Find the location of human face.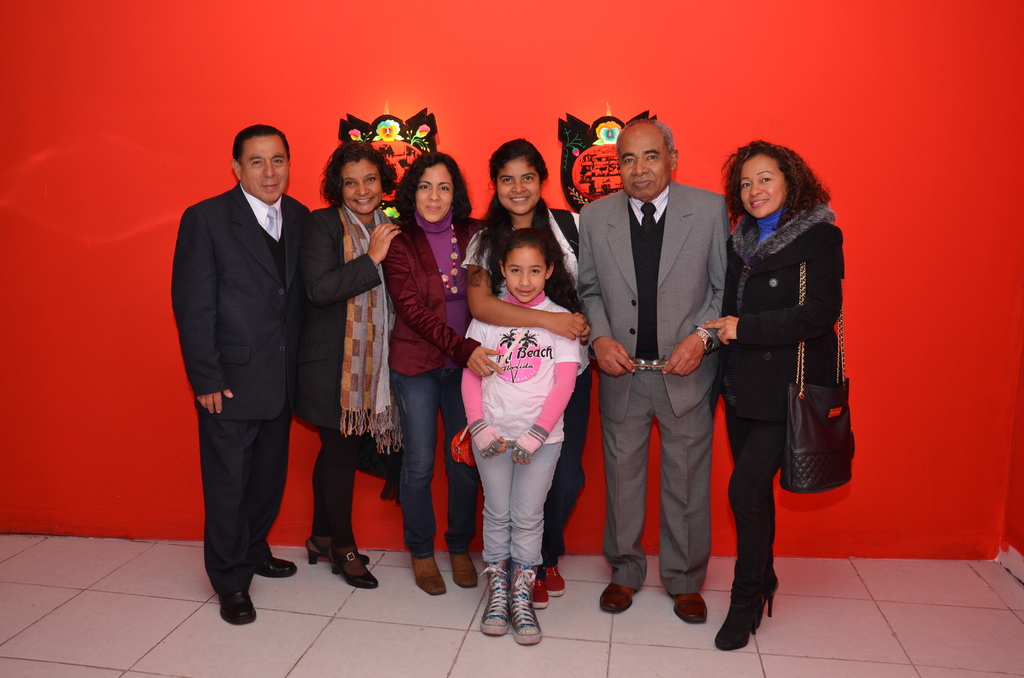
Location: [x1=732, y1=157, x2=791, y2=225].
